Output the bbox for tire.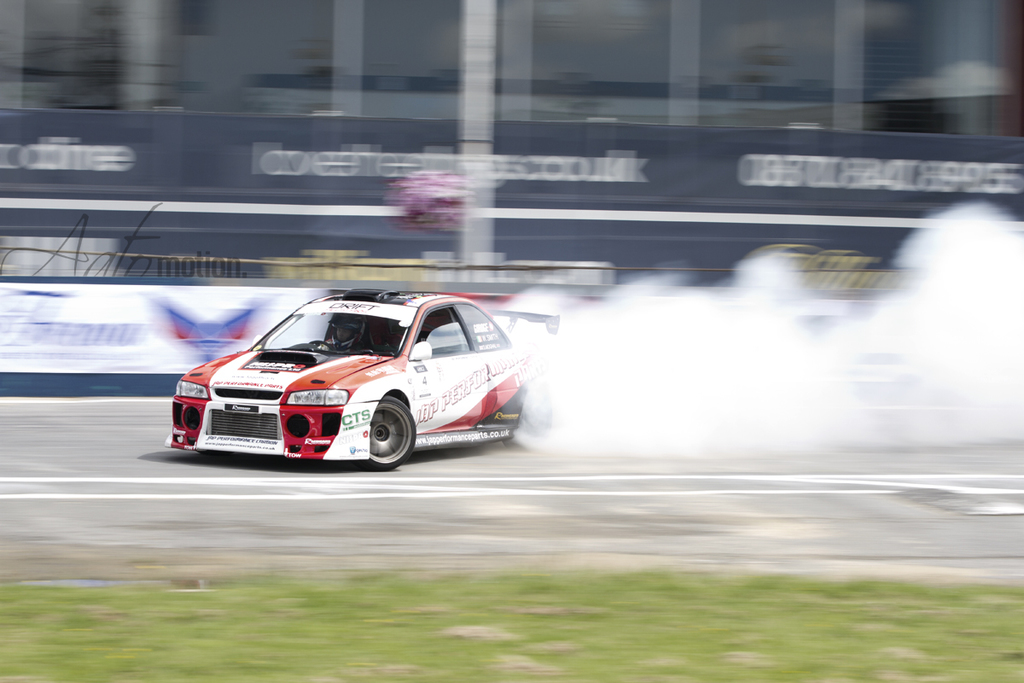
360:392:420:469.
